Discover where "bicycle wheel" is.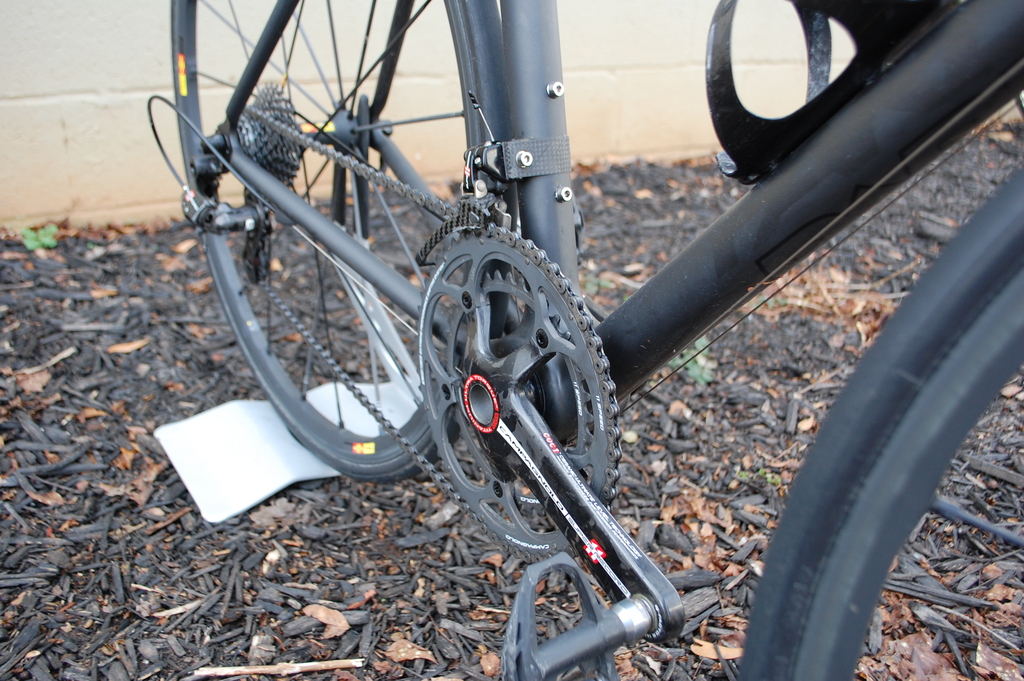
Discovered at 734,158,1023,680.
